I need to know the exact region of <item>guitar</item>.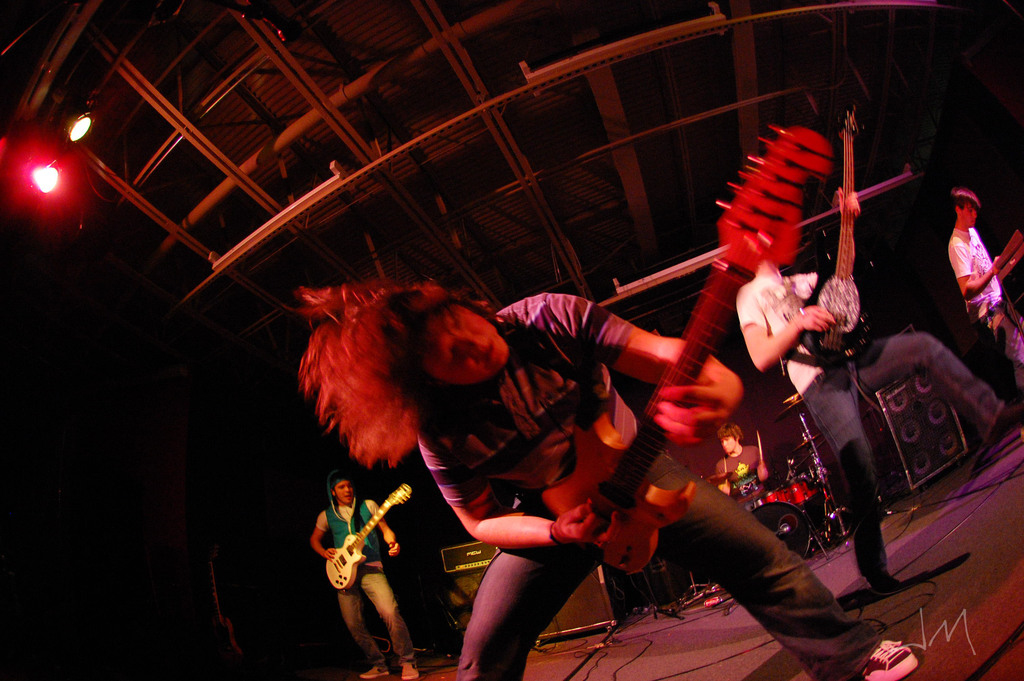
Region: (left=325, top=484, right=414, bottom=587).
